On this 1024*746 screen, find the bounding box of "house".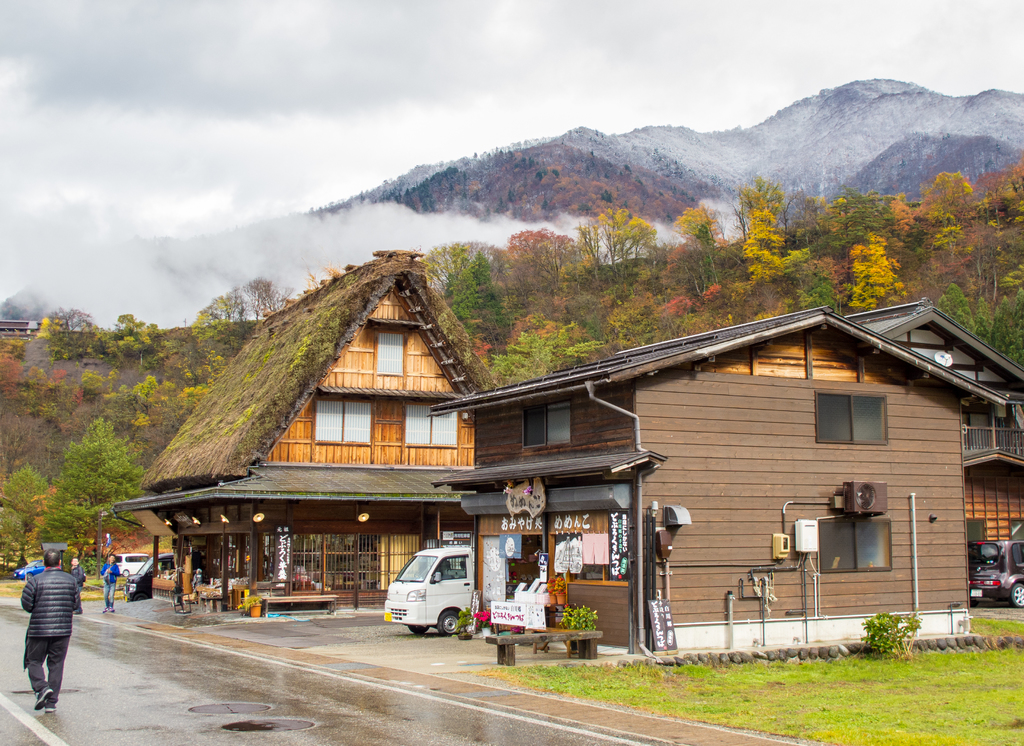
Bounding box: 880:296:1023:596.
